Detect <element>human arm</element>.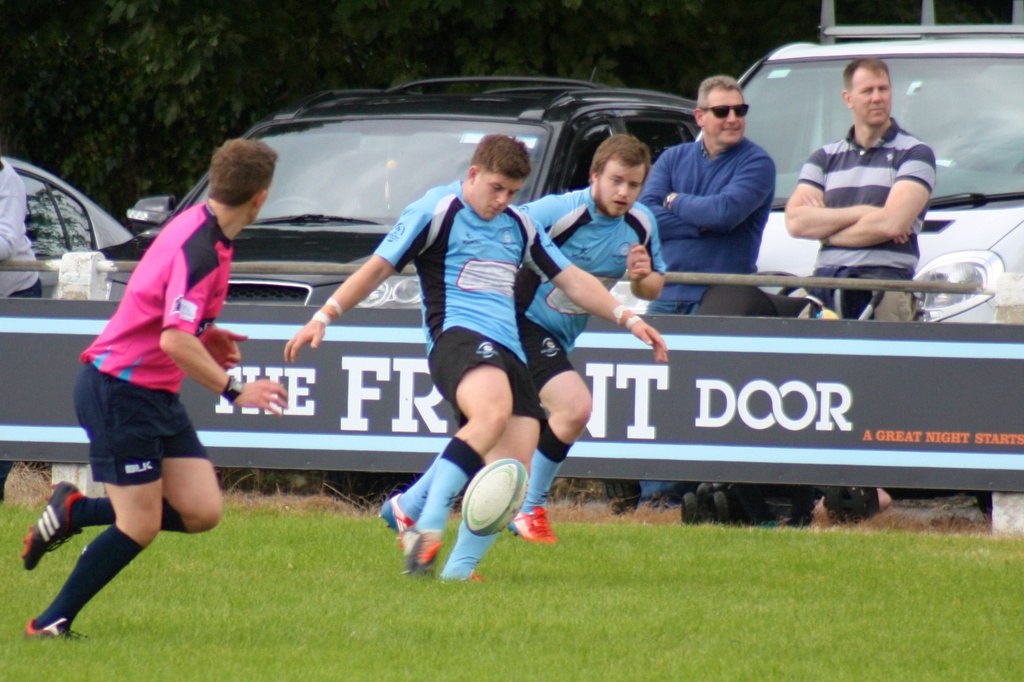
Detected at bbox(635, 151, 706, 243).
